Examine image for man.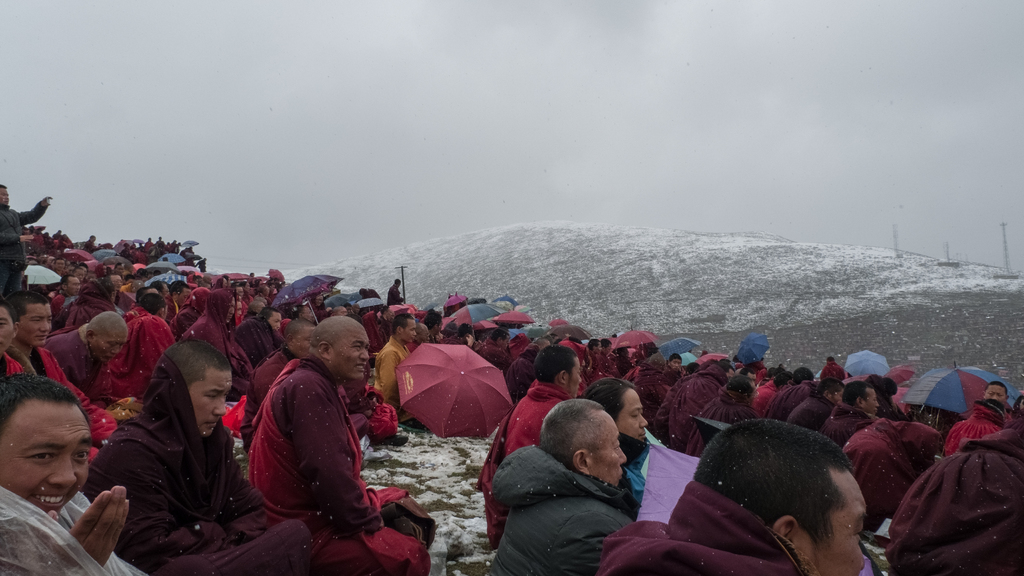
Examination result: region(251, 310, 432, 575).
